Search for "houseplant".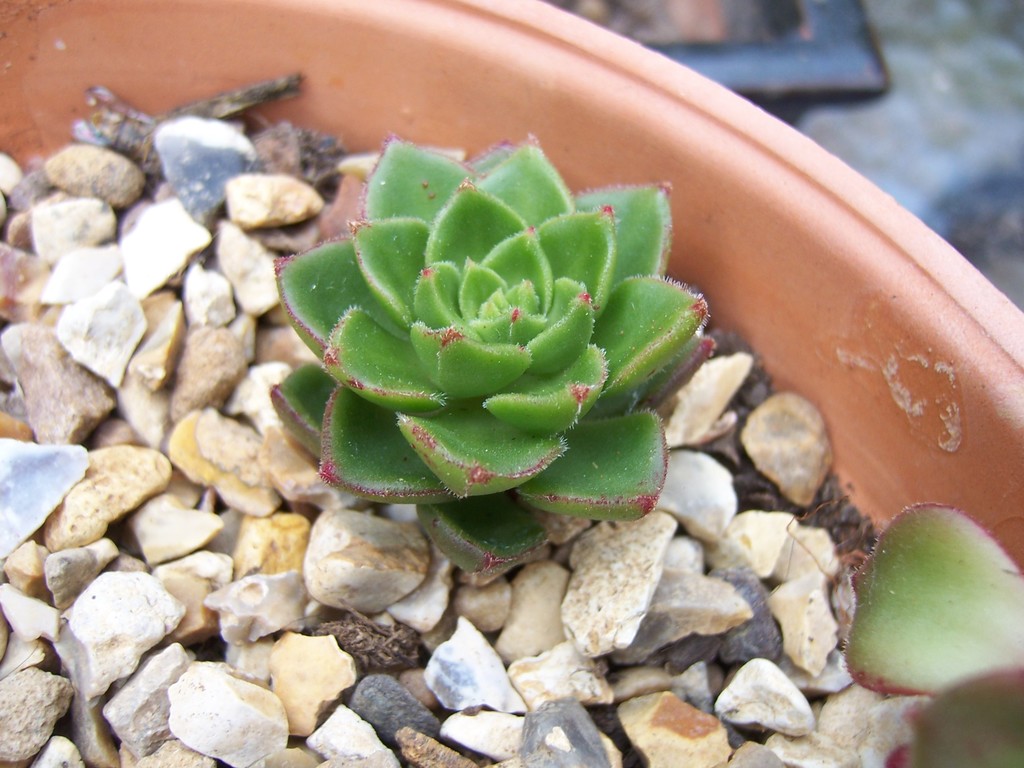
Found at box(0, 0, 1023, 767).
